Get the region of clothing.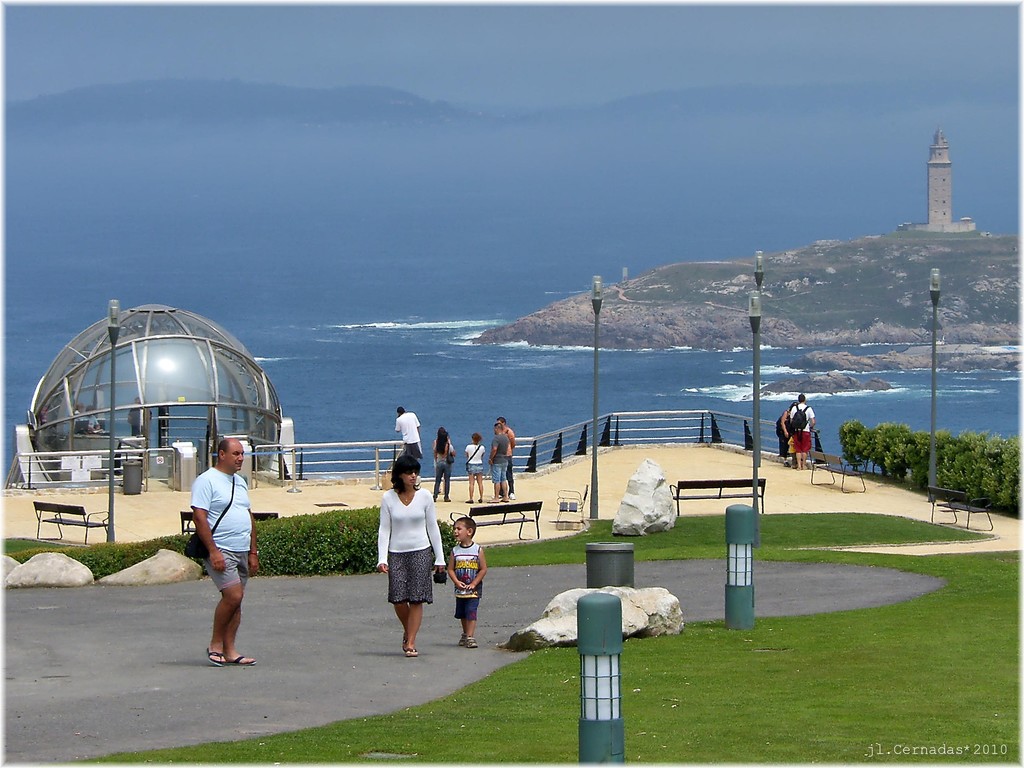
189:466:253:591.
